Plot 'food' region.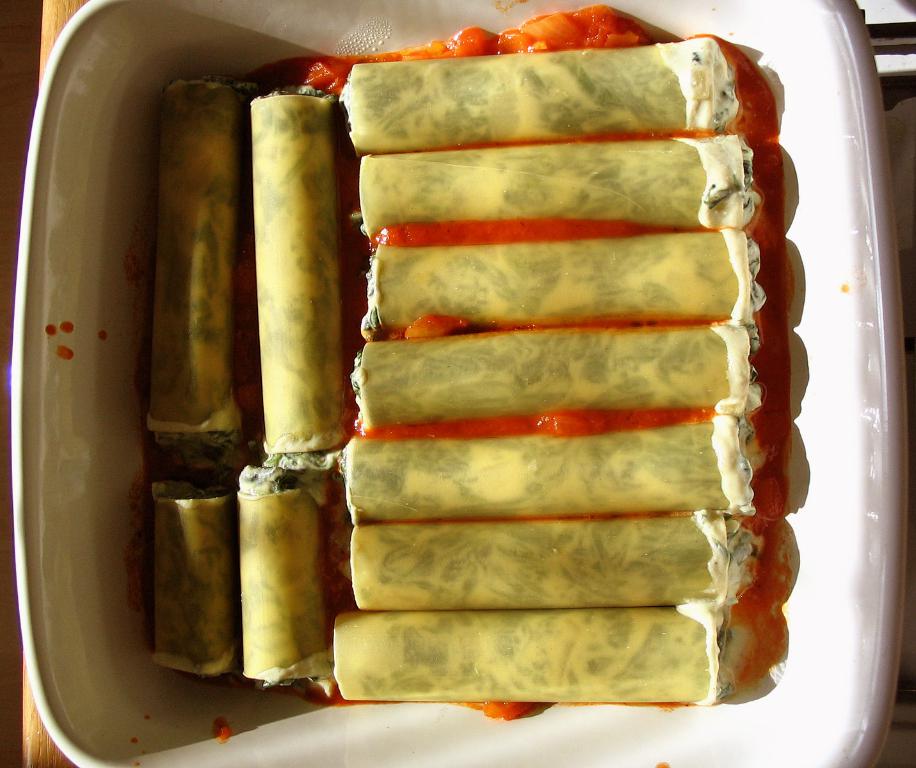
Plotted at 151, 483, 239, 675.
